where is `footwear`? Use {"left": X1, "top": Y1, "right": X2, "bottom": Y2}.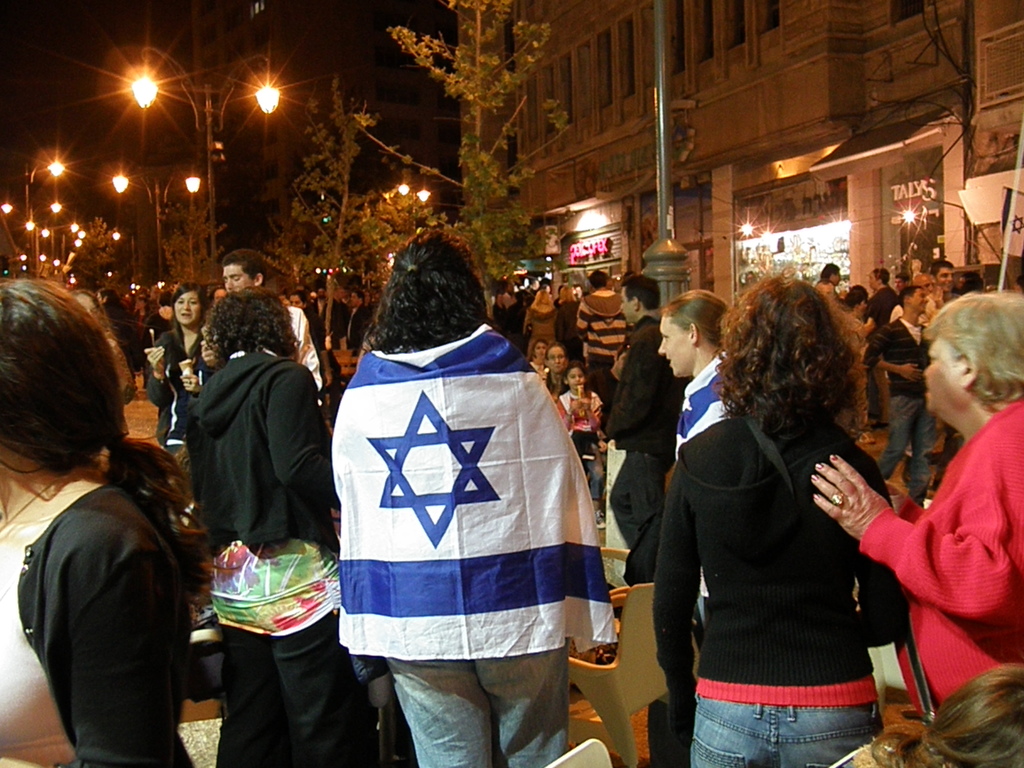
{"left": 852, "top": 426, "right": 879, "bottom": 446}.
